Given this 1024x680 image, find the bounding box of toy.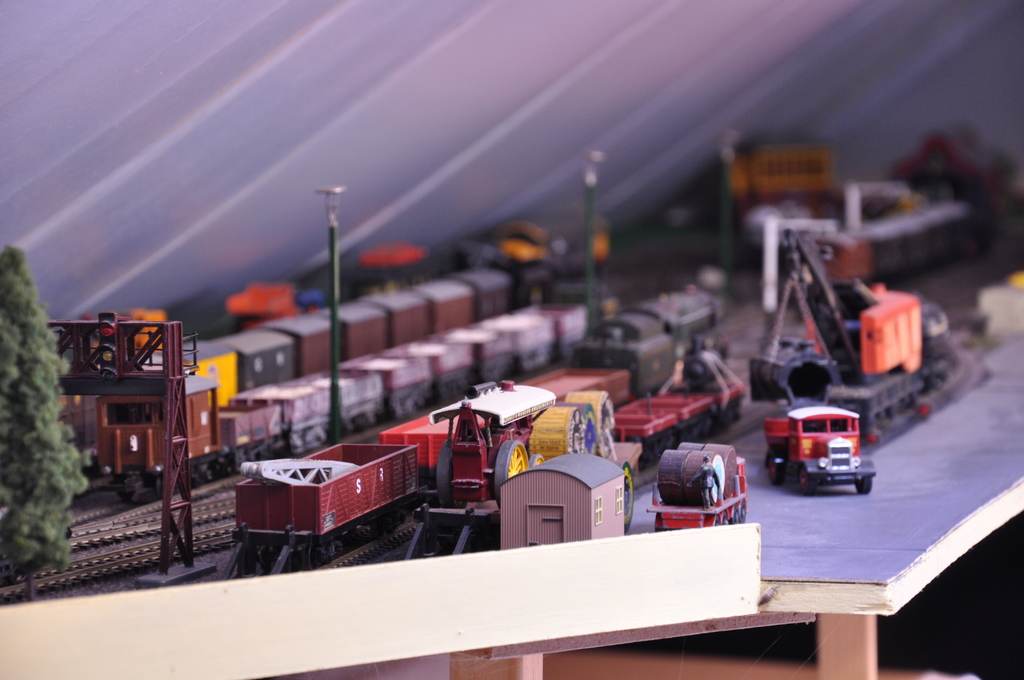
(left=766, top=404, right=877, bottom=495).
